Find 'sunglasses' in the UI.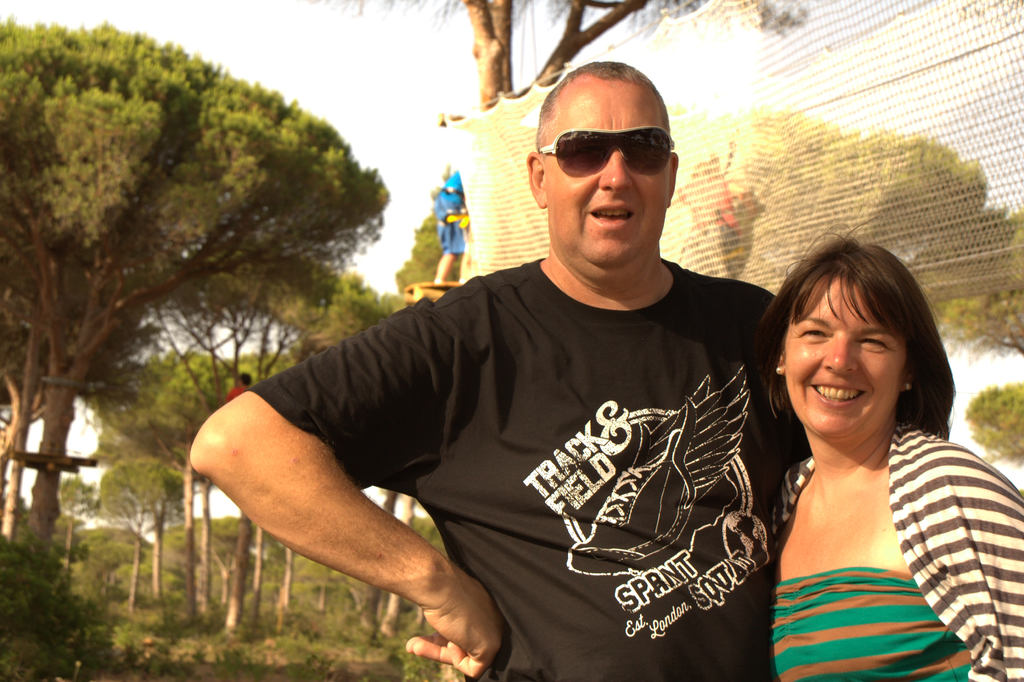
UI element at box=[540, 127, 675, 175].
